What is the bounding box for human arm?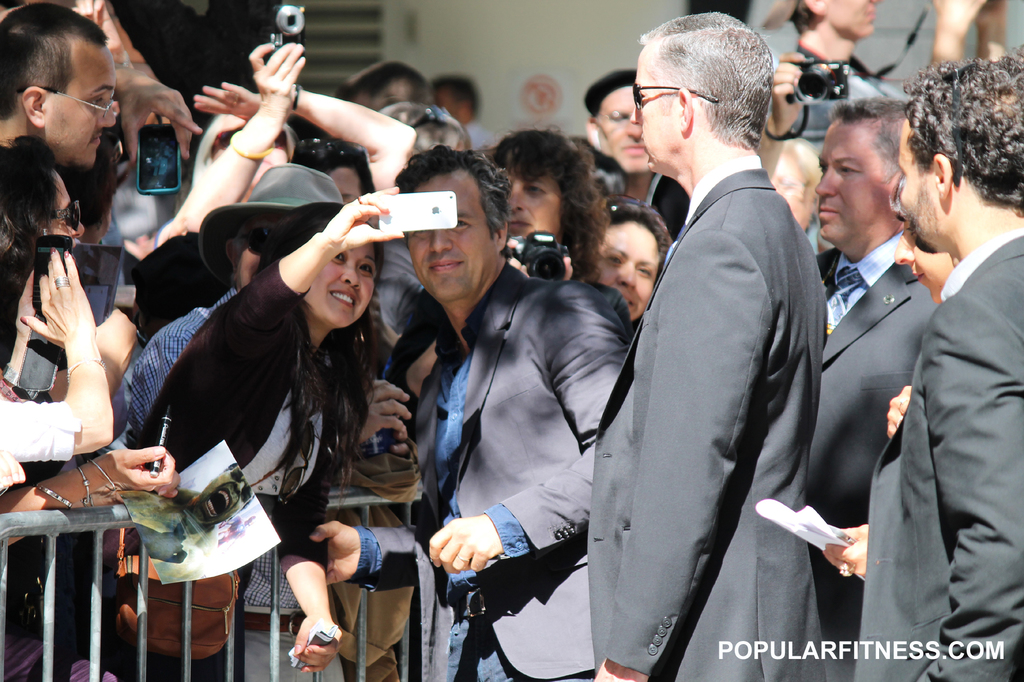
{"x1": 932, "y1": 0, "x2": 989, "y2": 63}.
